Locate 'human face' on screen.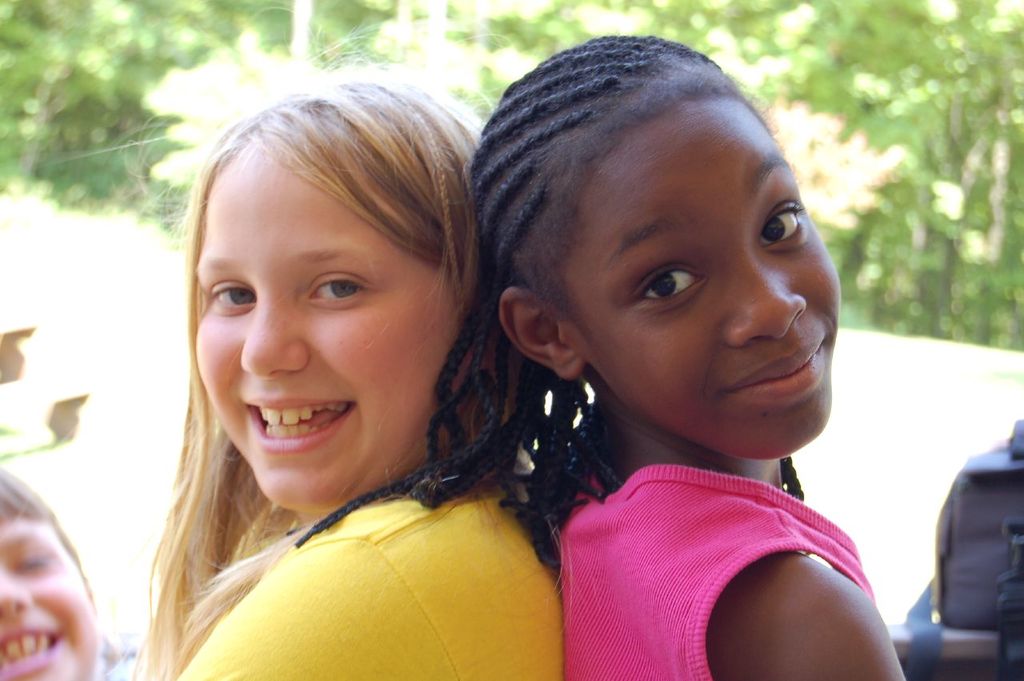
On screen at box(194, 153, 464, 509).
